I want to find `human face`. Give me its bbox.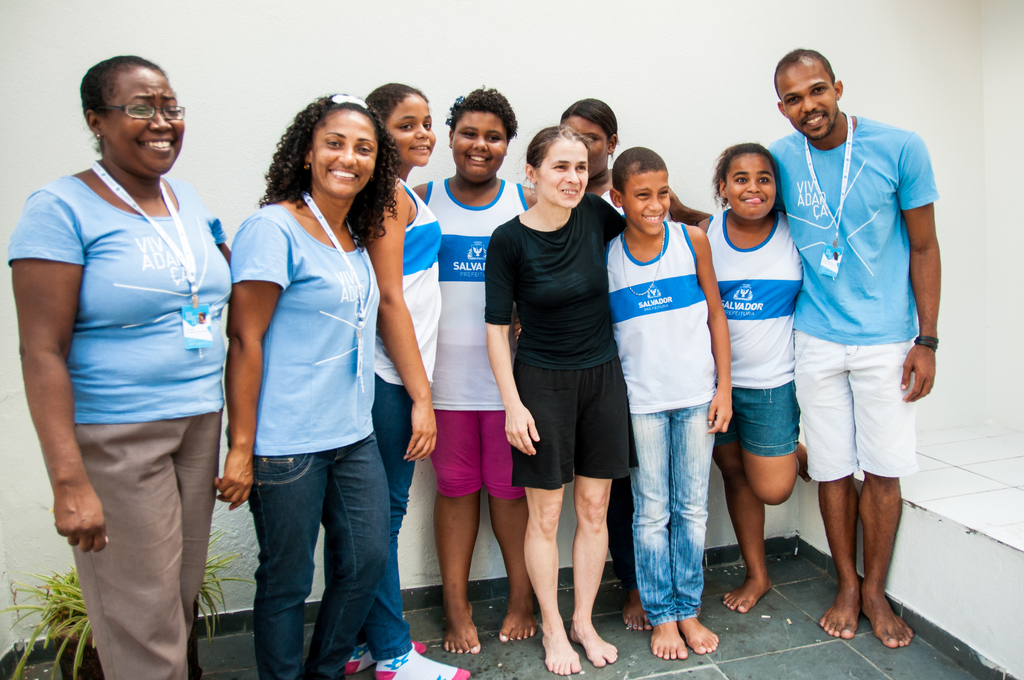
(561, 113, 610, 179).
